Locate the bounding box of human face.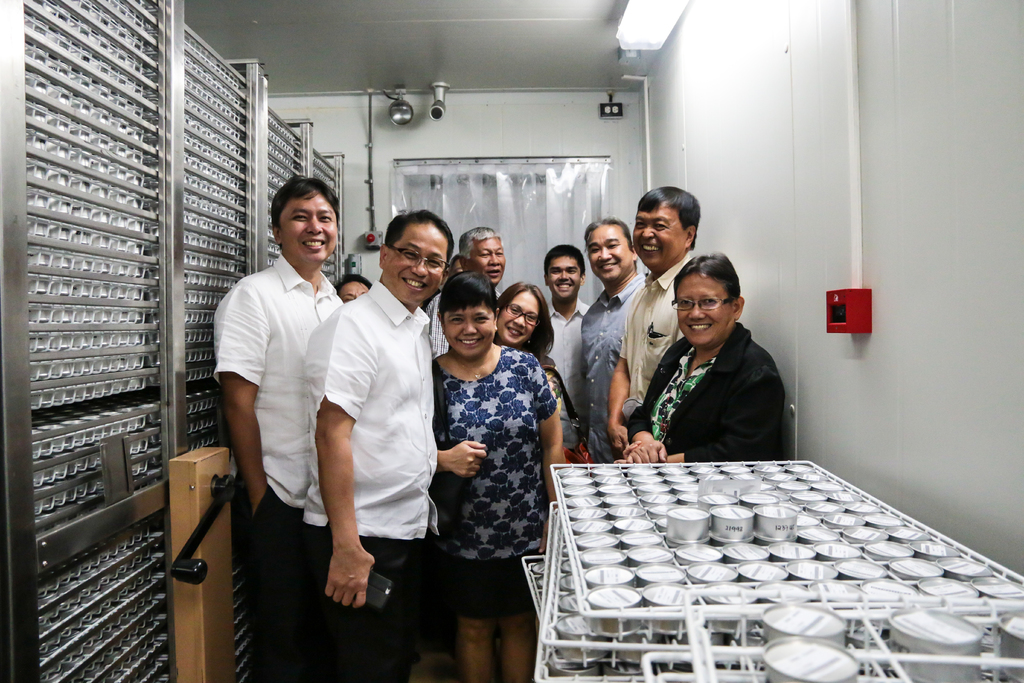
Bounding box: rect(340, 279, 369, 299).
